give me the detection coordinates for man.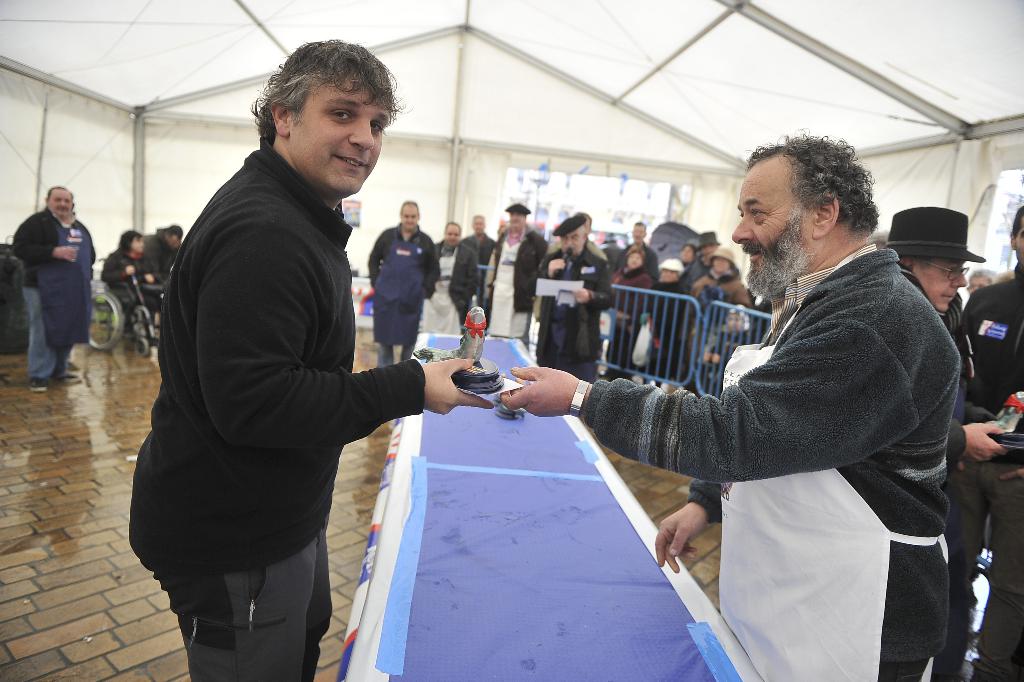
box(877, 196, 1007, 539).
